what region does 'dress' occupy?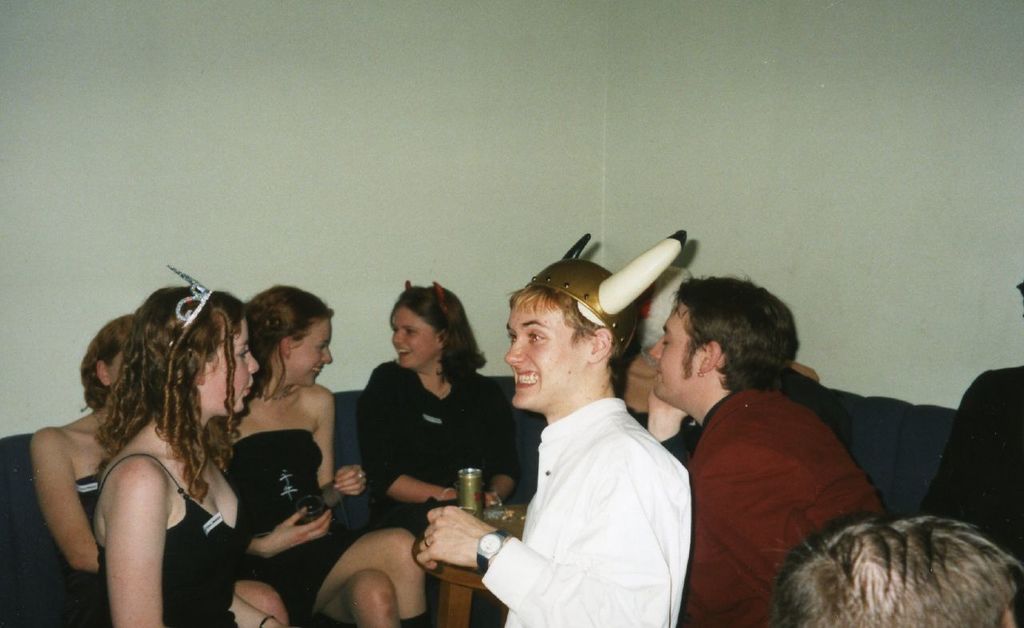
213, 430, 363, 623.
